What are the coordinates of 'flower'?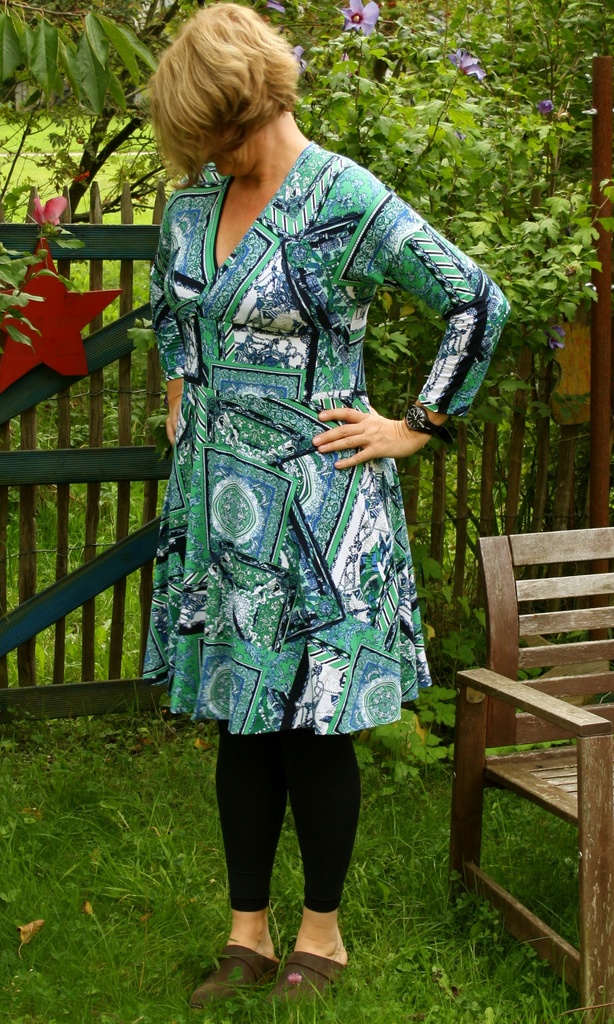
33/198/70/232.
